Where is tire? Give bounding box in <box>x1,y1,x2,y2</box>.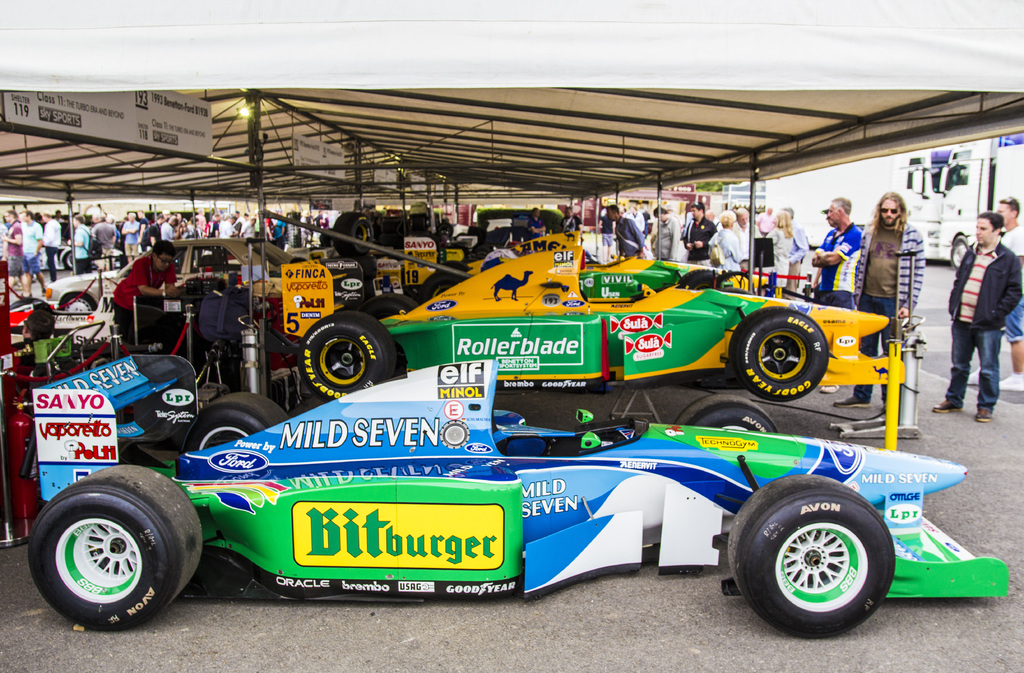
<box>422,272,463,302</box>.
